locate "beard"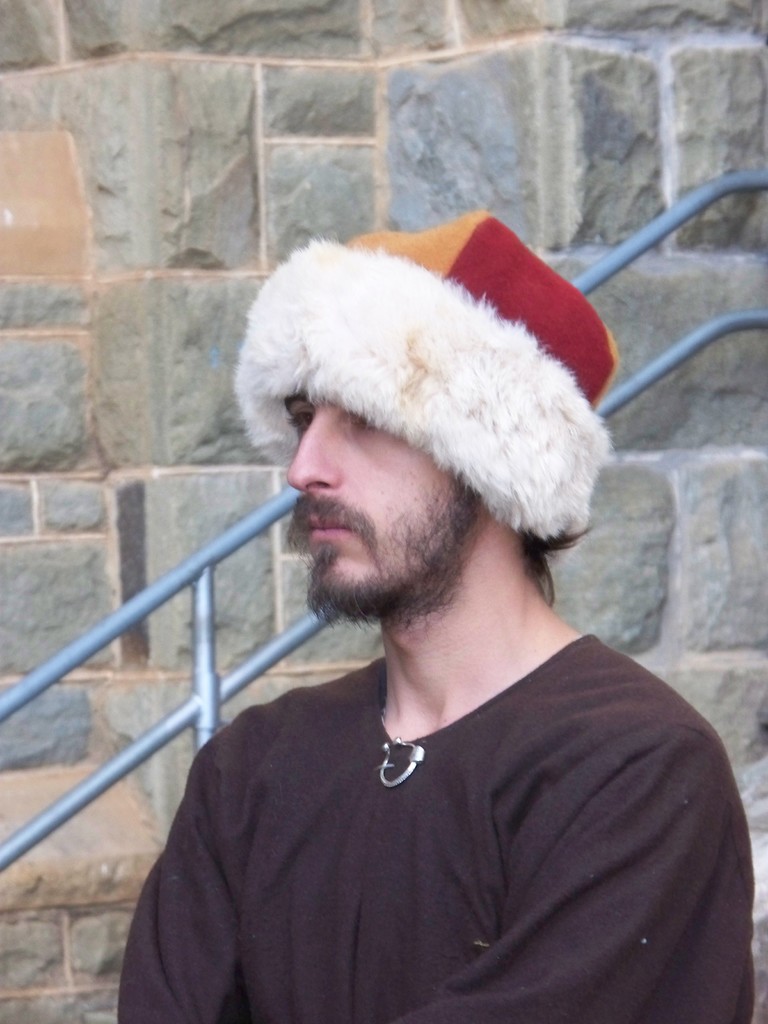
detection(287, 436, 507, 635)
